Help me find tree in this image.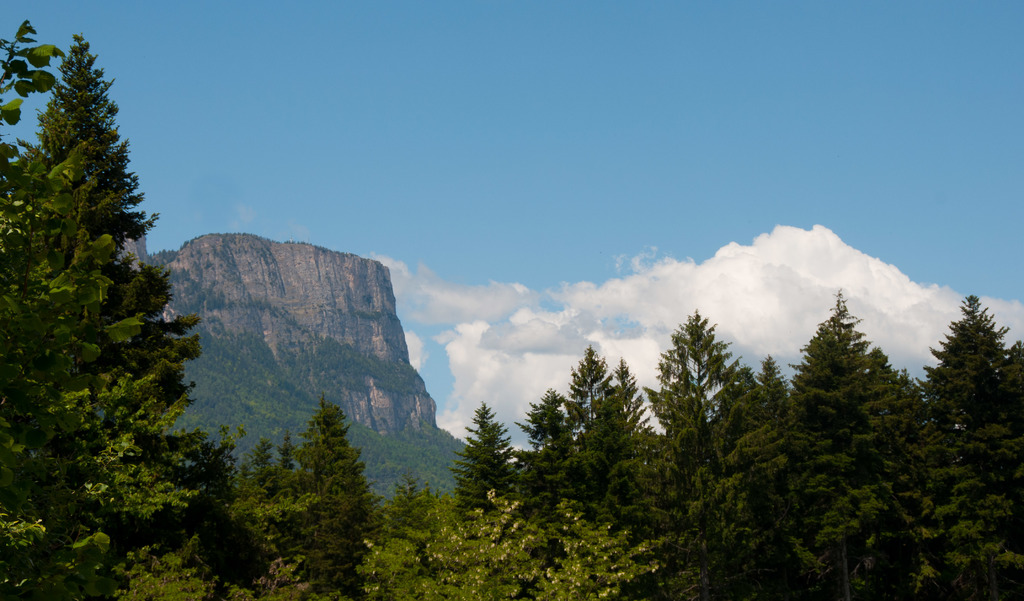
Found it: (x1=8, y1=22, x2=174, y2=481).
